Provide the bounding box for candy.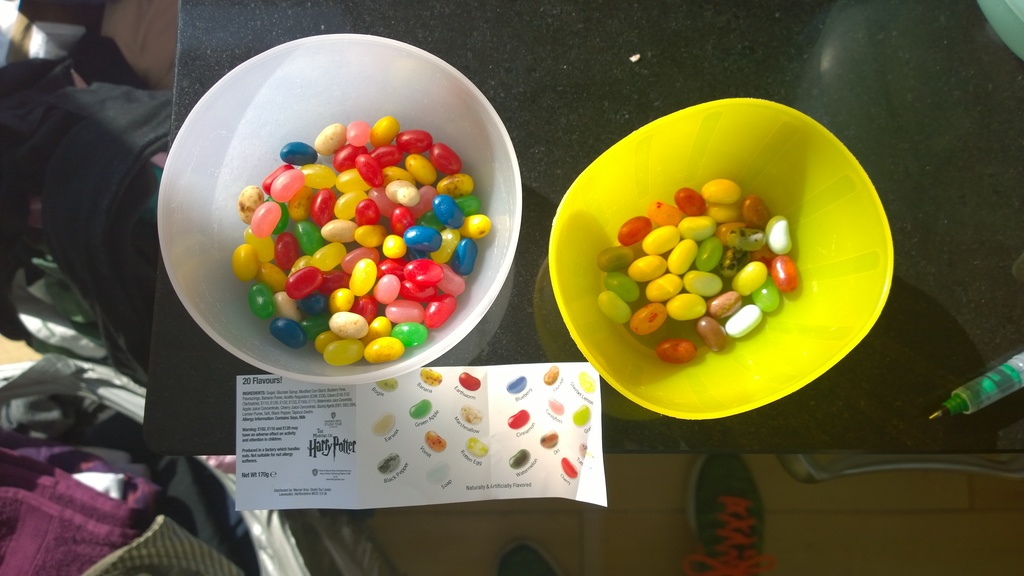
l=456, t=368, r=483, b=393.
